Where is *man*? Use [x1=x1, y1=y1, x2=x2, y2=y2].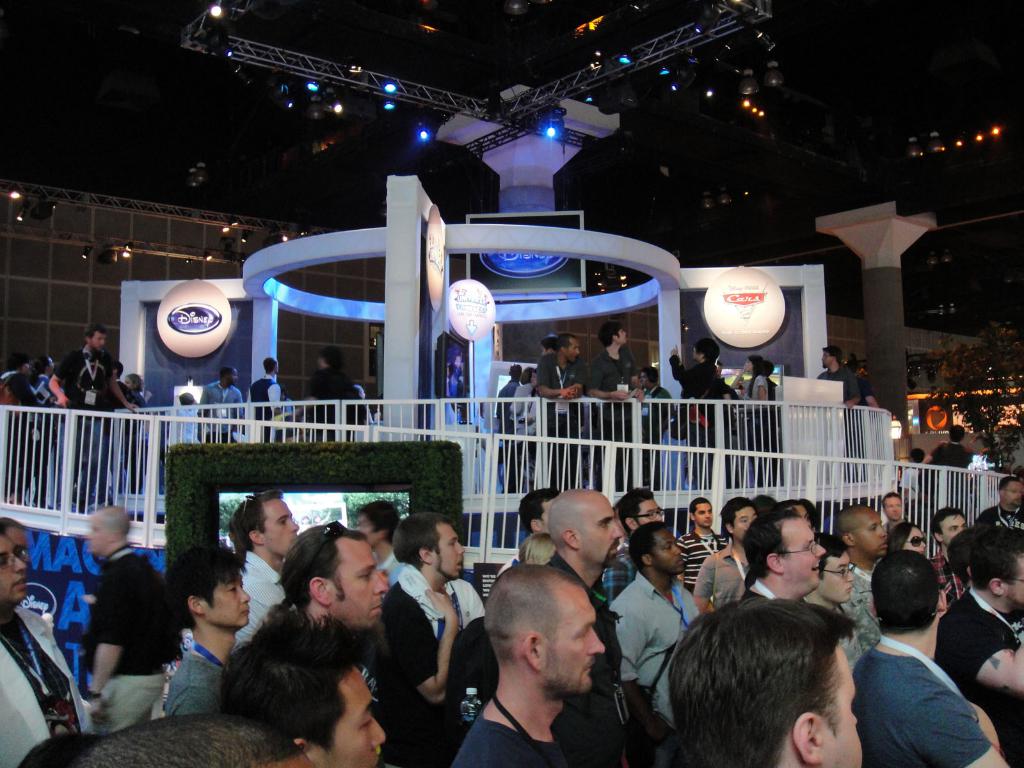
[x1=837, y1=502, x2=887, y2=659].
